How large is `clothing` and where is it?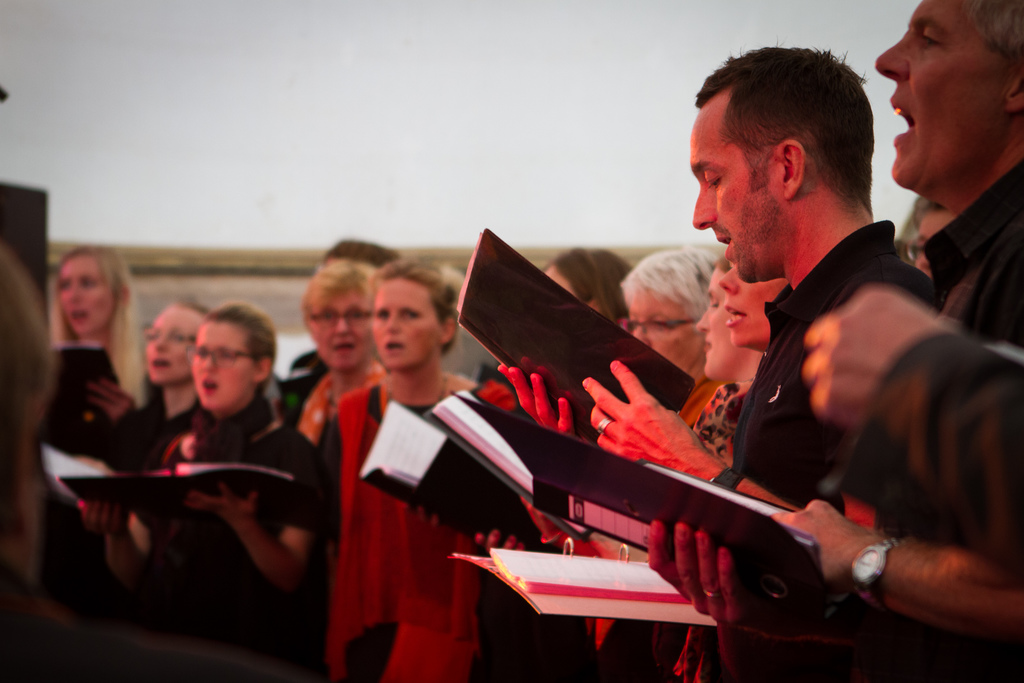
Bounding box: 826,183,1023,682.
